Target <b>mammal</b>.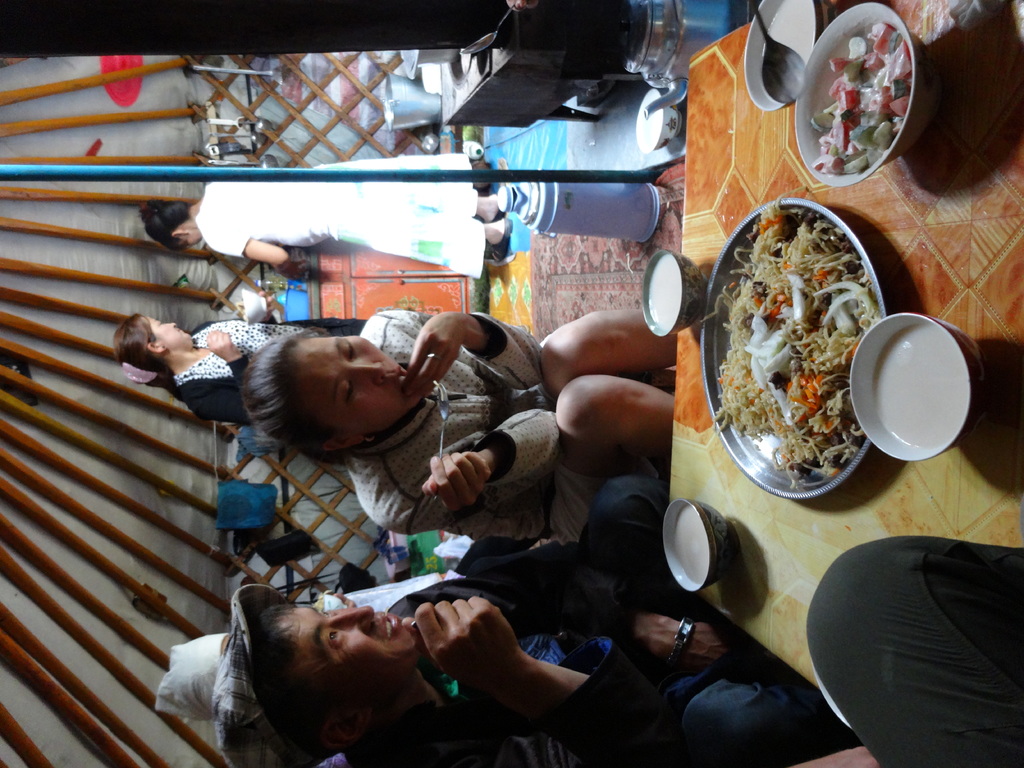
Target region: [506, 0, 531, 16].
